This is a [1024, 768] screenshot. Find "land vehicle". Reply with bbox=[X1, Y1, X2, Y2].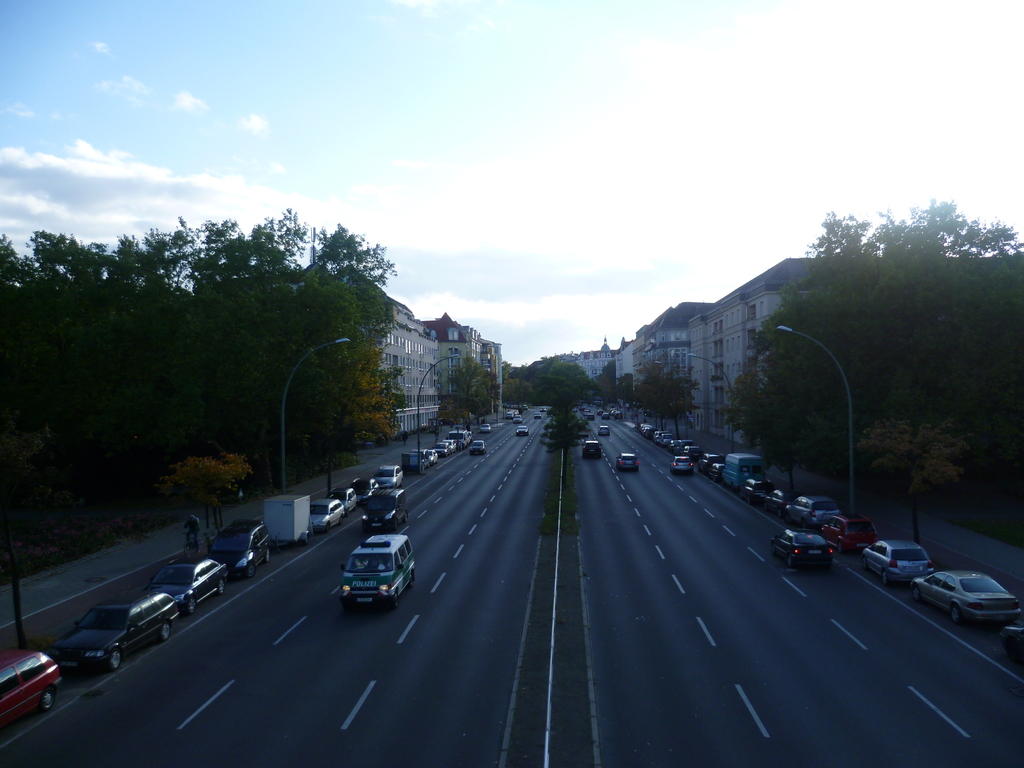
bbox=[673, 437, 692, 456].
